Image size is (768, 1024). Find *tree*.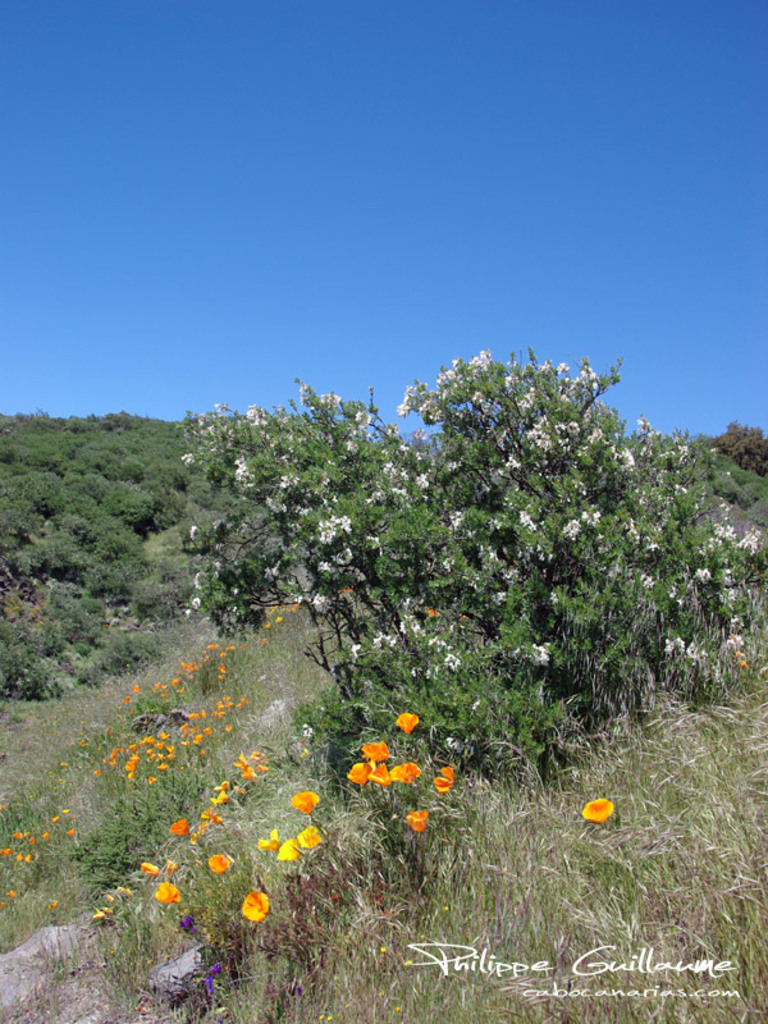
locate(275, 316, 710, 810).
